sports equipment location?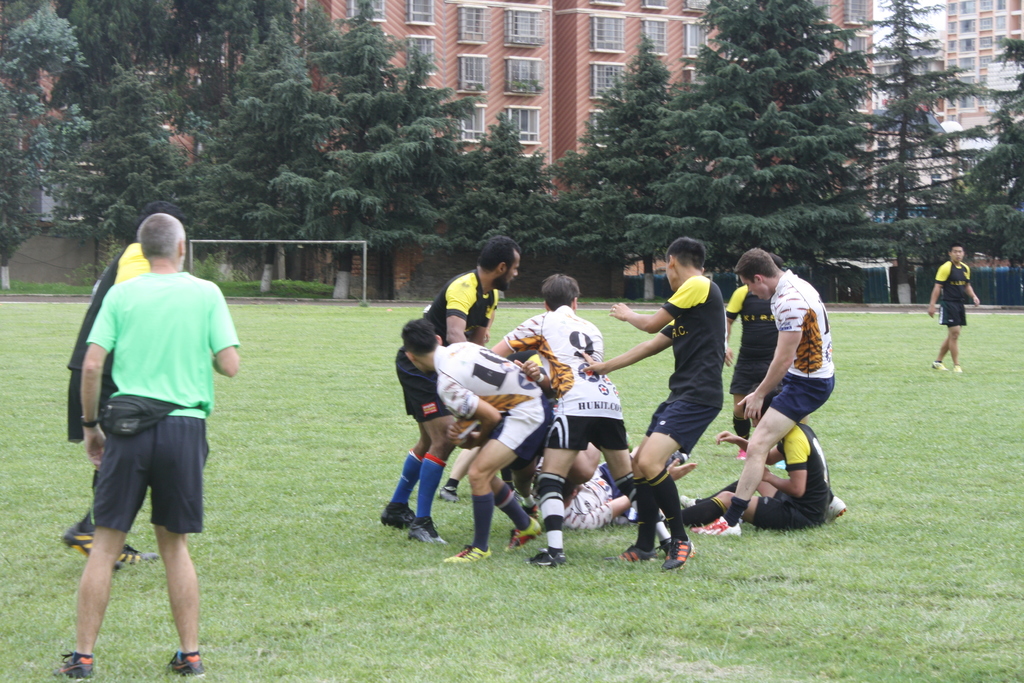
408:515:447:544
